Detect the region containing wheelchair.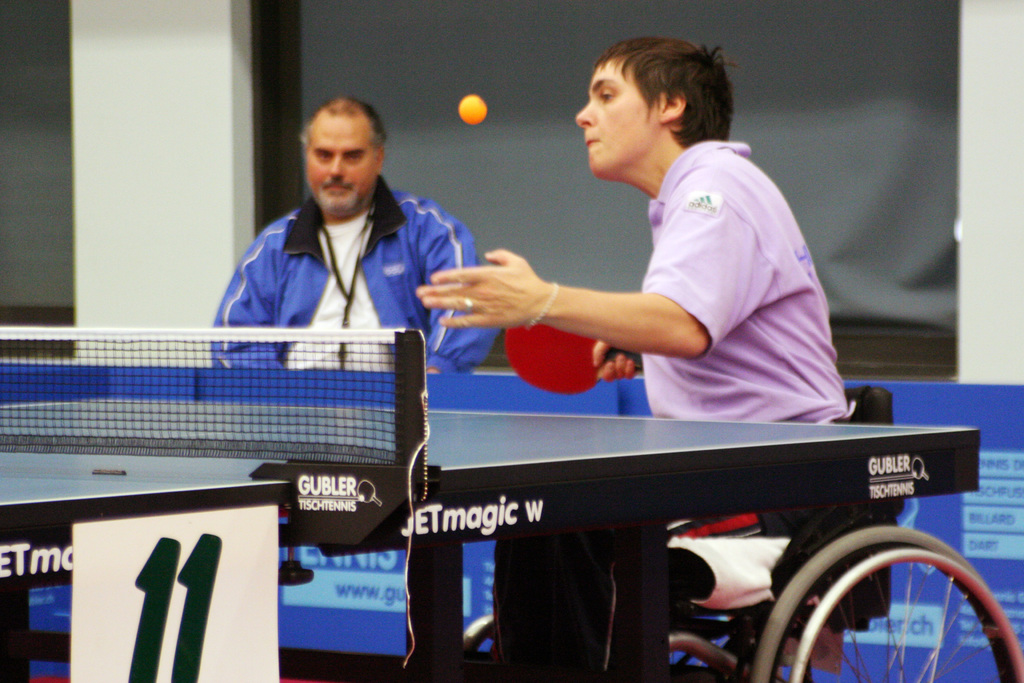
l=461, t=386, r=1023, b=682.
